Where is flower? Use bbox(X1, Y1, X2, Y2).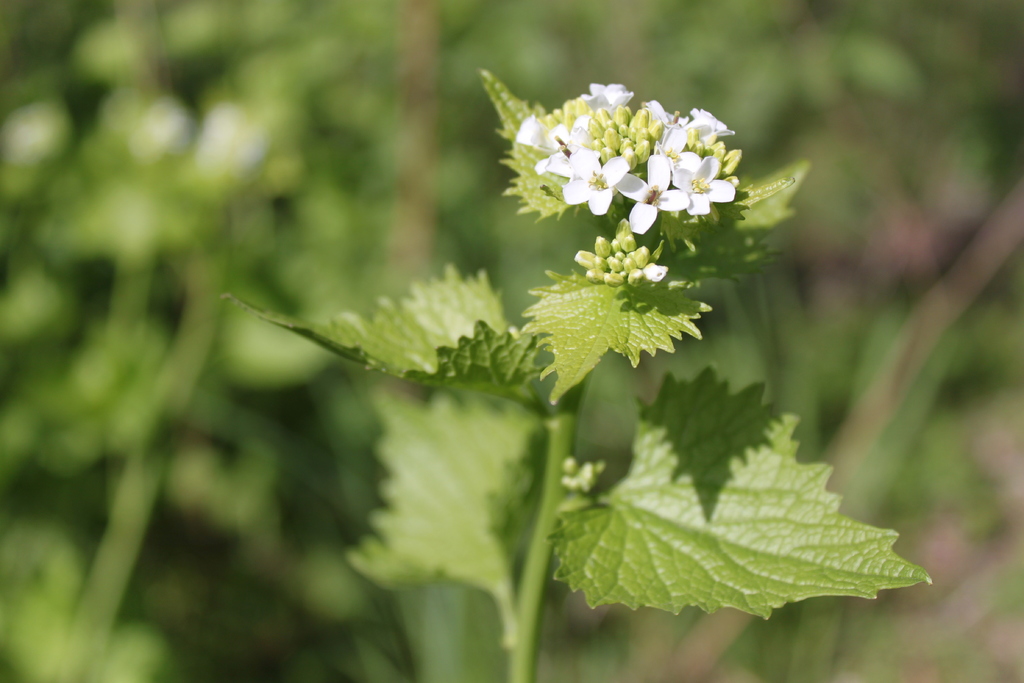
bbox(679, 103, 738, 139).
